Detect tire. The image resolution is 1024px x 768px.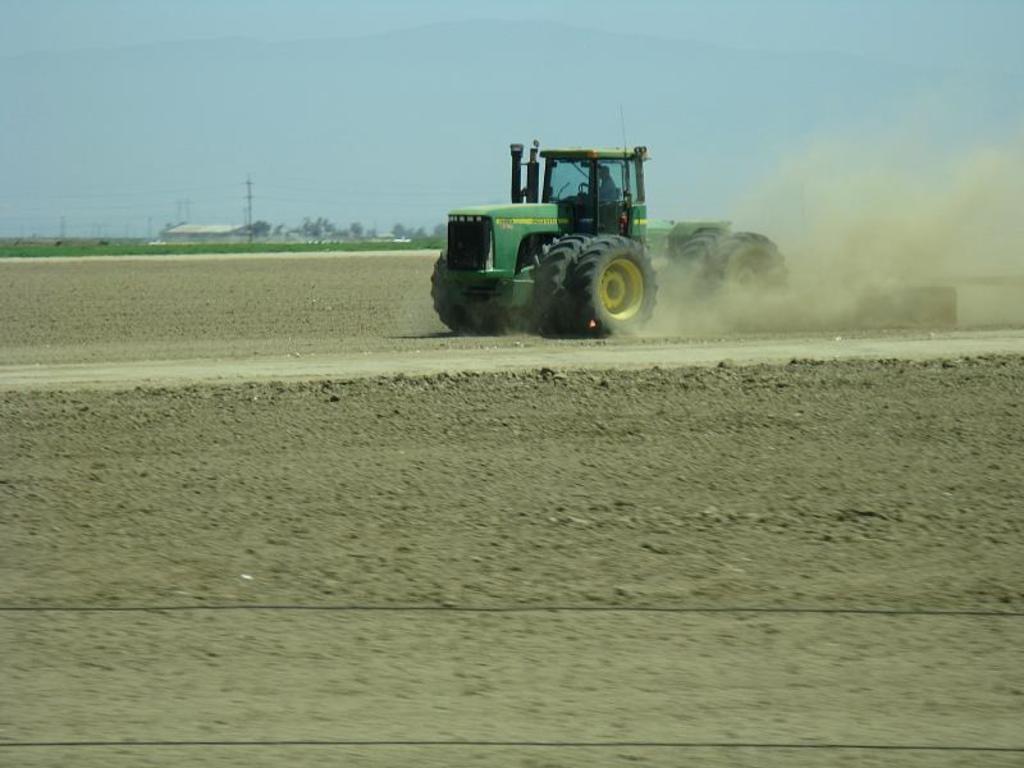
crop(428, 242, 472, 342).
